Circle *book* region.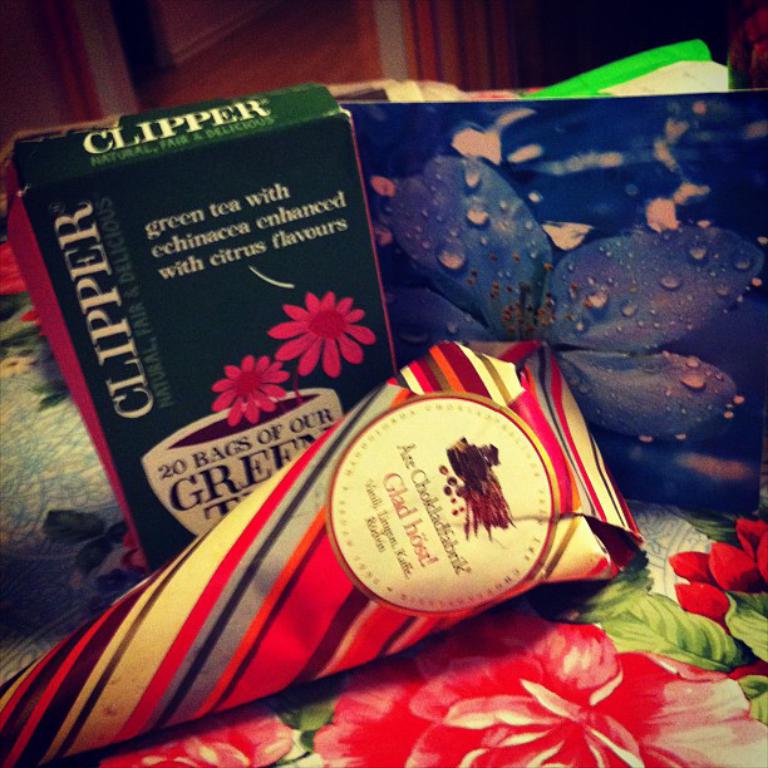
Region: left=0, top=114, right=493, bottom=538.
